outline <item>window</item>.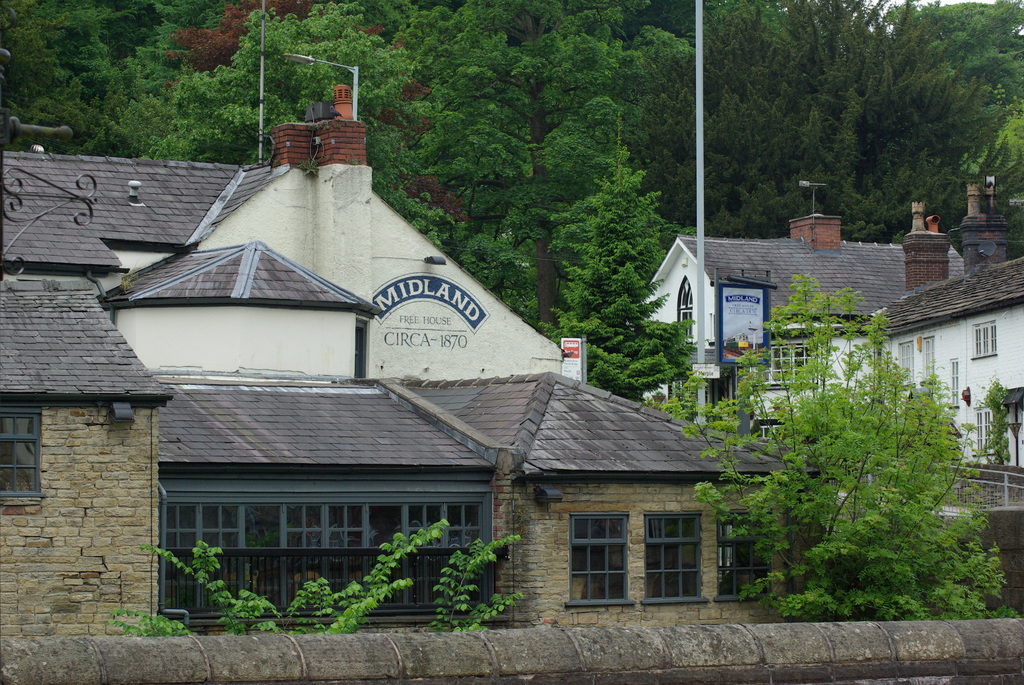
Outline: <region>645, 506, 706, 604</region>.
